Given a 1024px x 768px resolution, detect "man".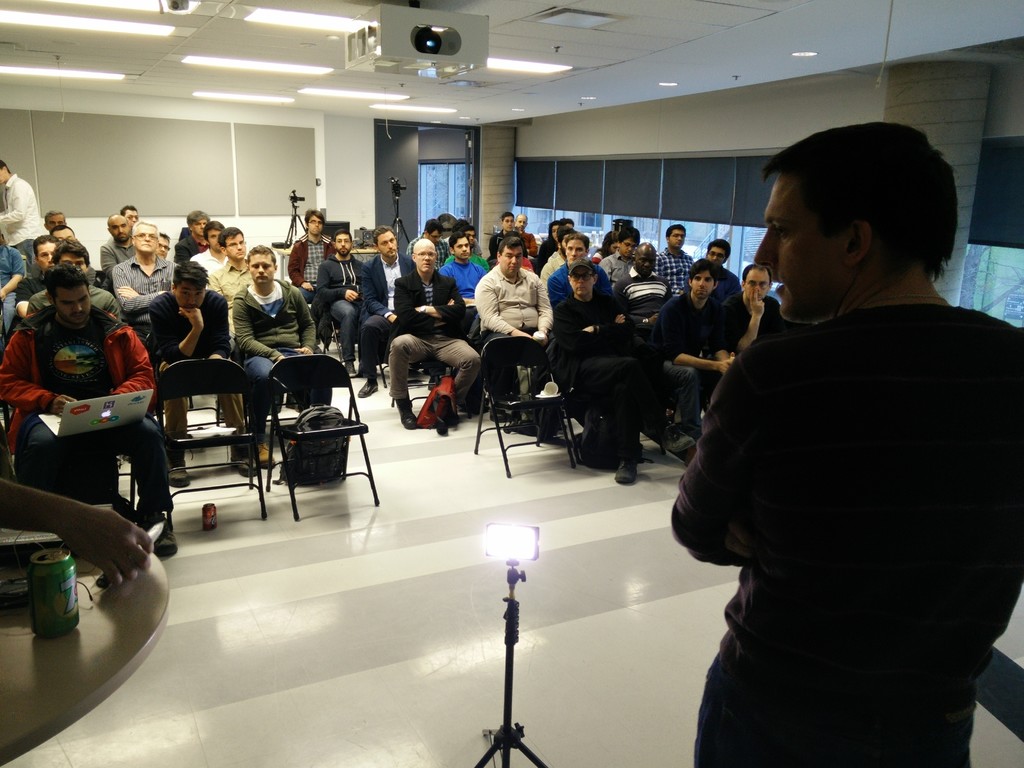
(205, 226, 259, 335).
